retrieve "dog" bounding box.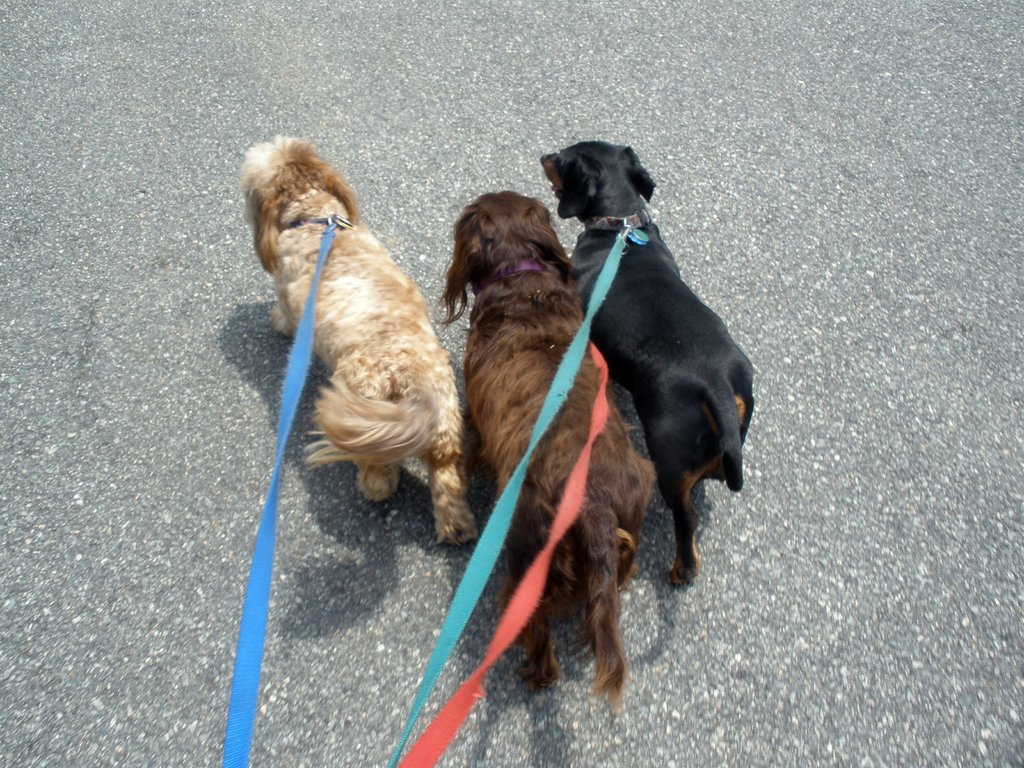
Bounding box: [x1=437, y1=190, x2=655, y2=691].
